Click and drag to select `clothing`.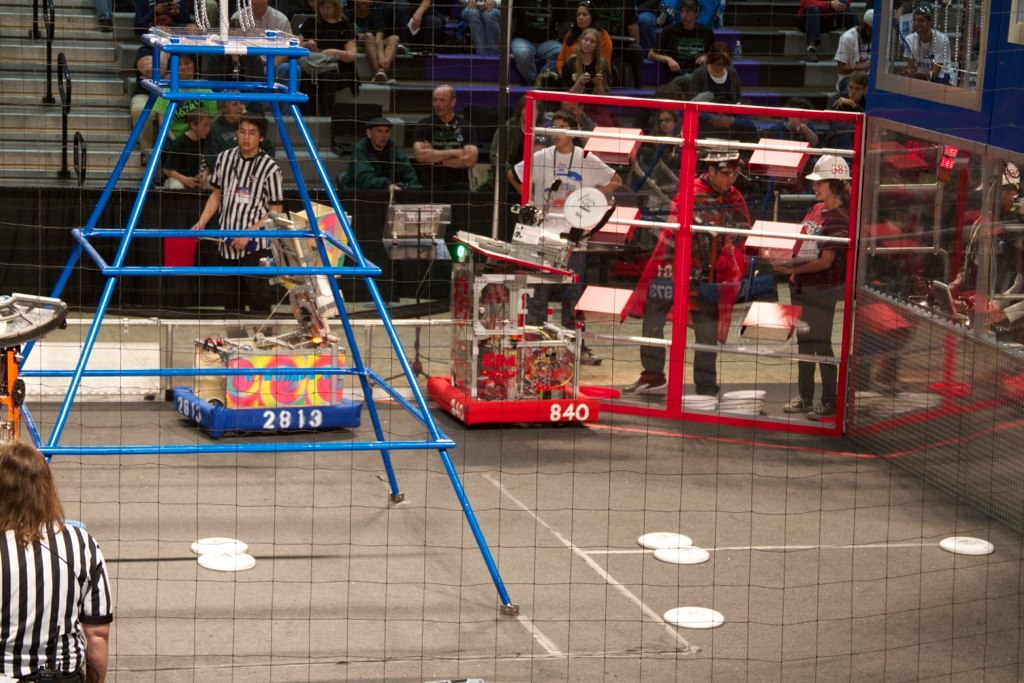
Selection: (left=211, top=141, right=280, bottom=337).
